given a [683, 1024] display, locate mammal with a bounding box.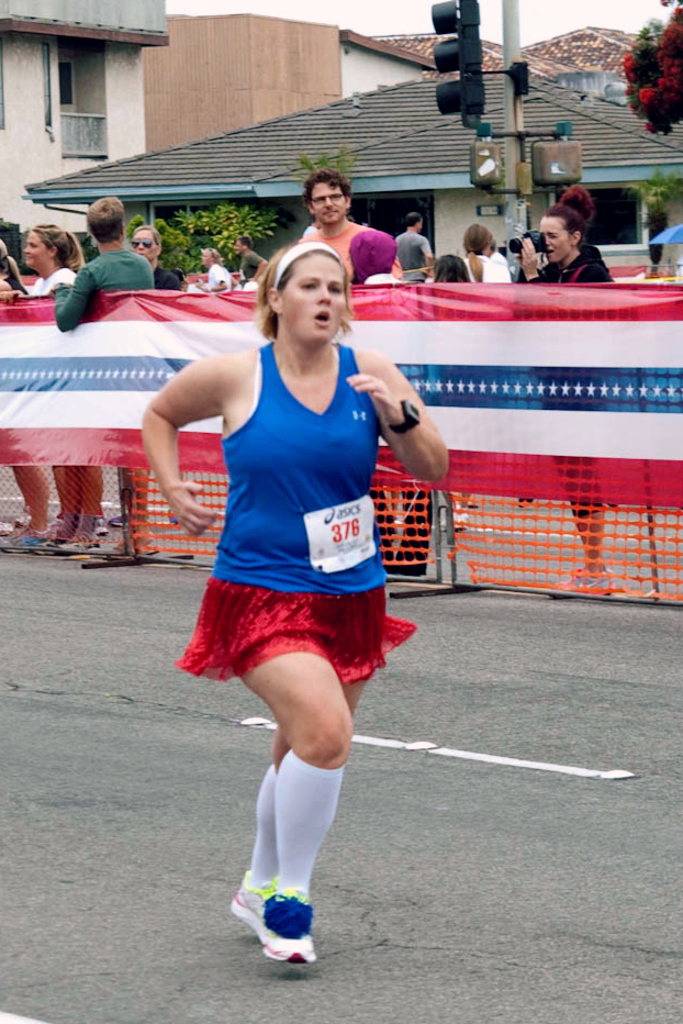
Located: 57, 191, 160, 570.
